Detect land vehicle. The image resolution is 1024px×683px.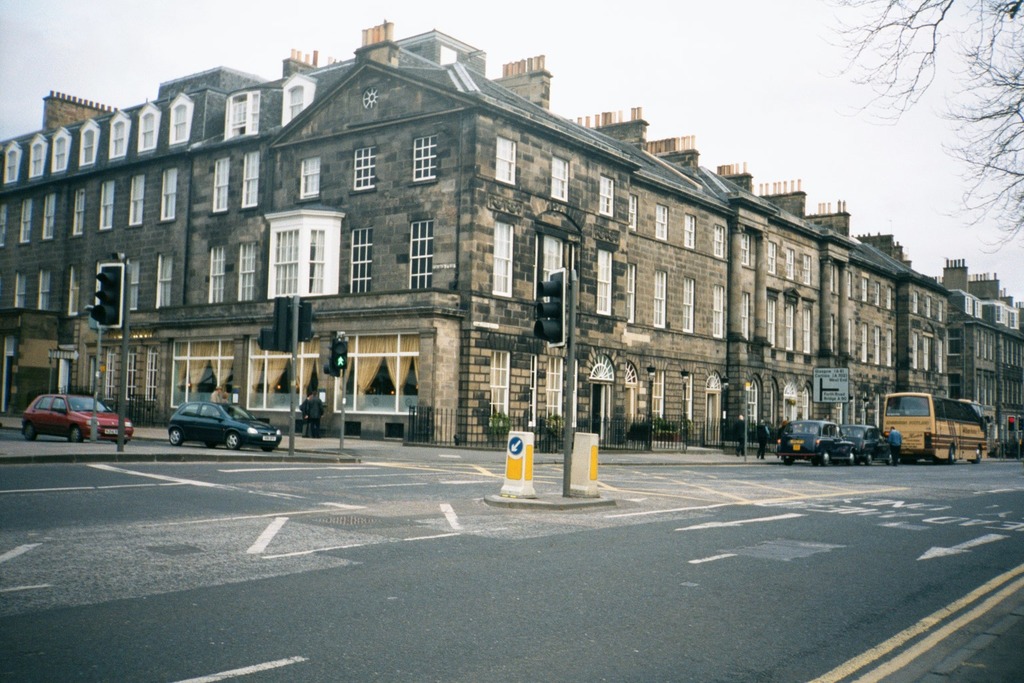
region(21, 395, 133, 442).
